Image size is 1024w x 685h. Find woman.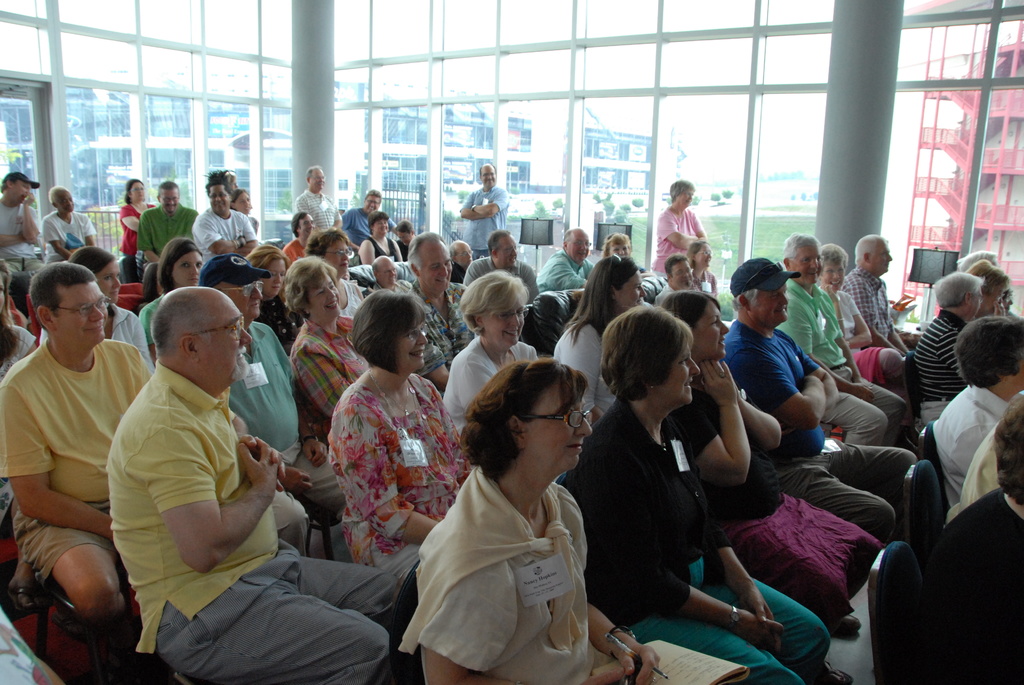
x1=670 y1=291 x2=880 y2=622.
